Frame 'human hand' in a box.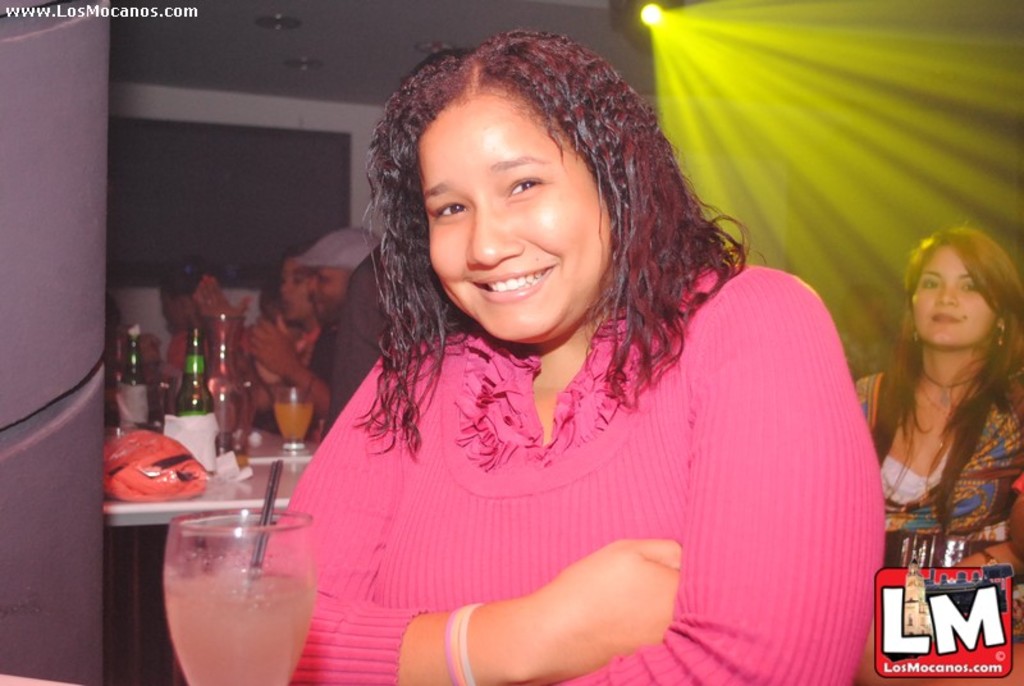
box(189, 276, 257, 340).
